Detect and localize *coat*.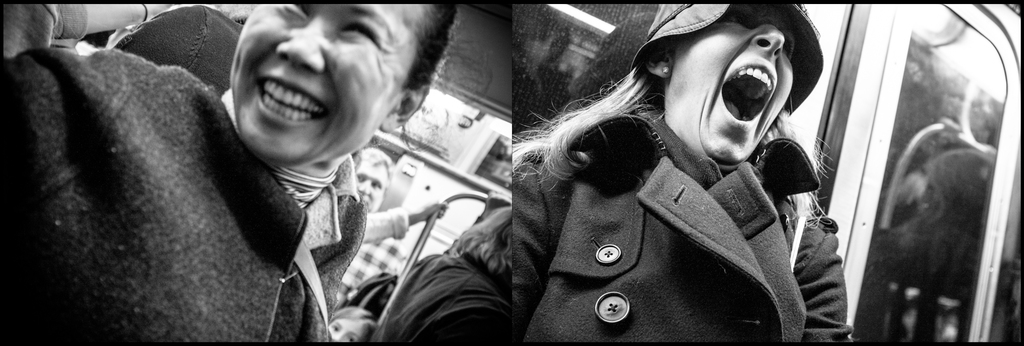
Localized at x1=509 y1=115 x2=854 y2=345.
